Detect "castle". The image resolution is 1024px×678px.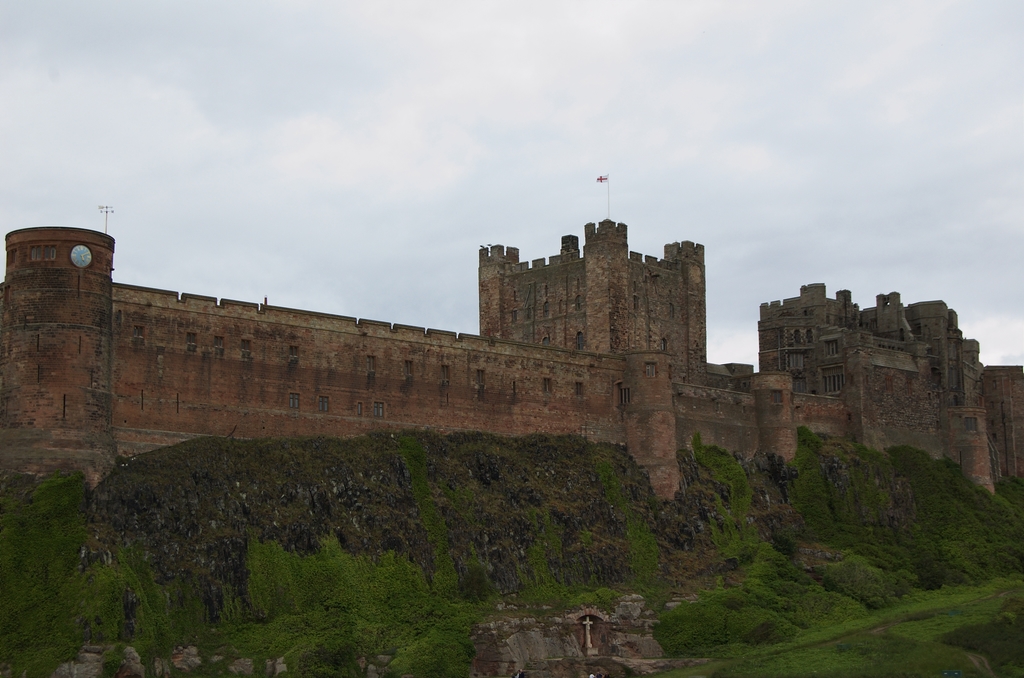
{"x1": 0, "y1": 216, "x2": 1023, "y2": 499}.
